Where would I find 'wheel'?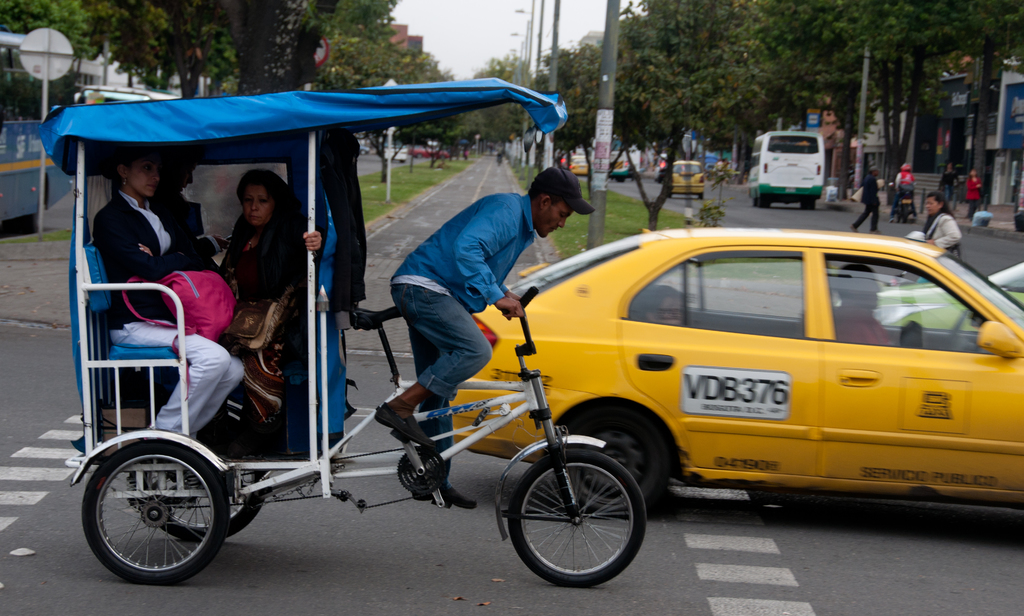
At <box>904,206,909,224</box>.
